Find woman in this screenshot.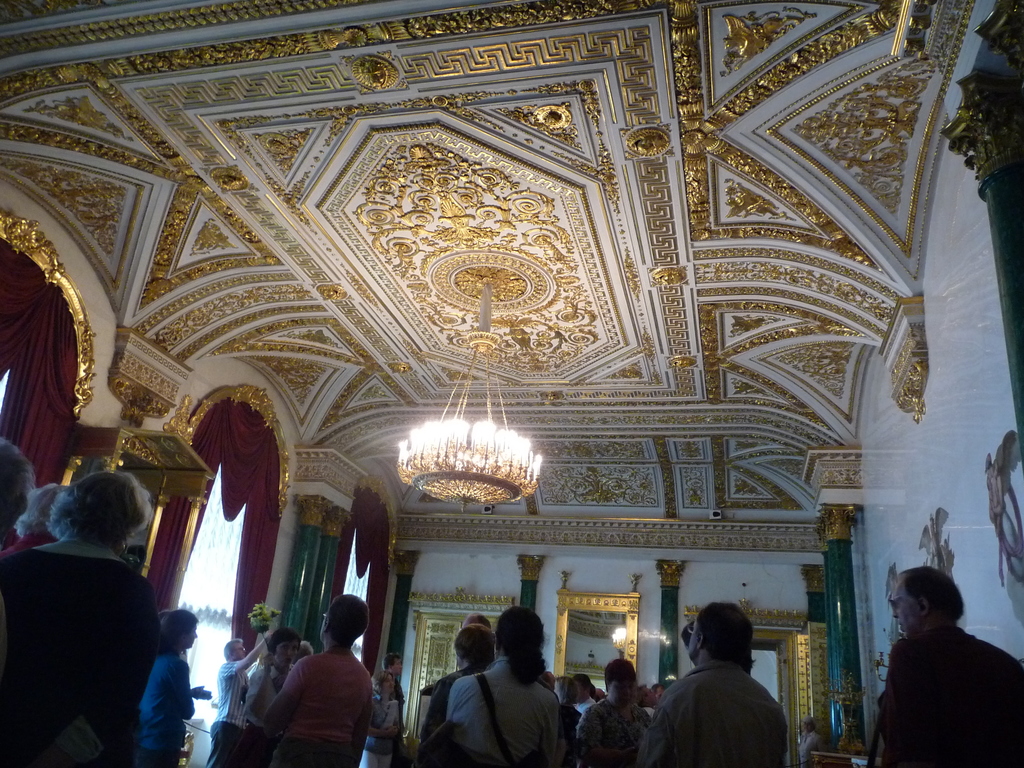
The bounding box for woman is l=353, t=673, r=403, b=767.
